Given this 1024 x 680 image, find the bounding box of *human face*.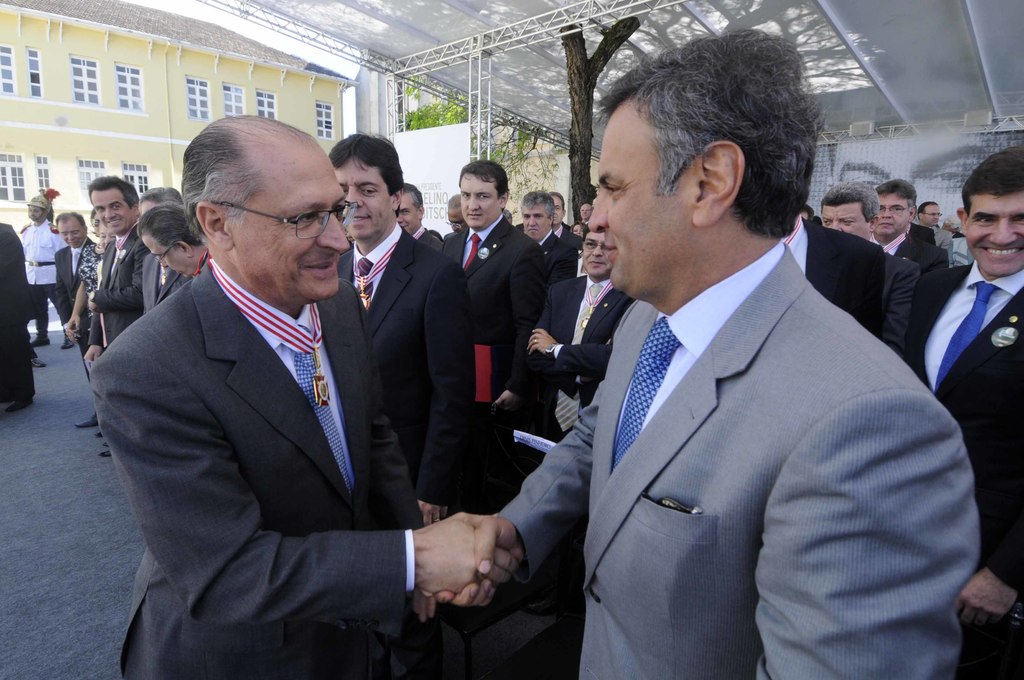
BBox(460, 175, 500, 234).
